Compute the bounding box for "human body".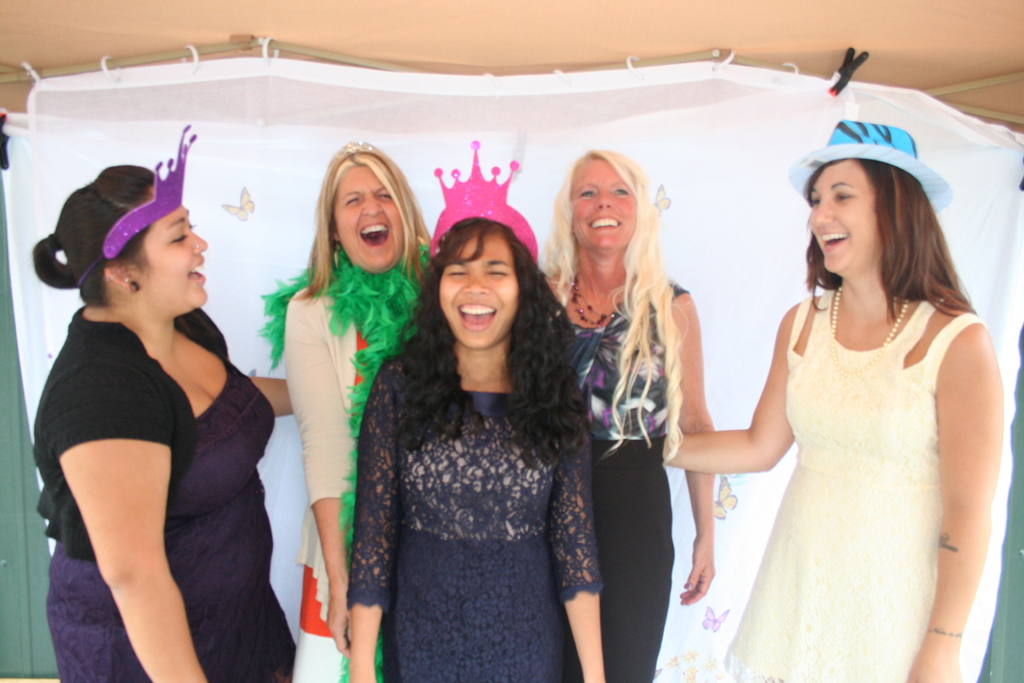
box(31, 188, 273, 682).
